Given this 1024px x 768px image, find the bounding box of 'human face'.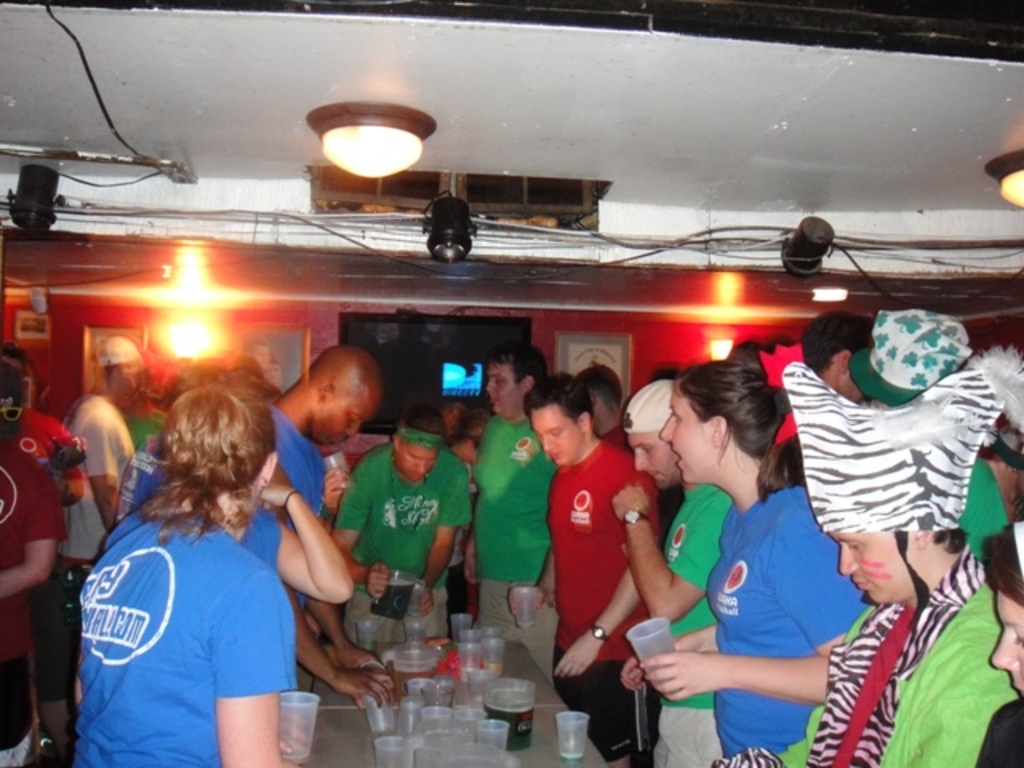
box=[990, 590, 1022, 696].
